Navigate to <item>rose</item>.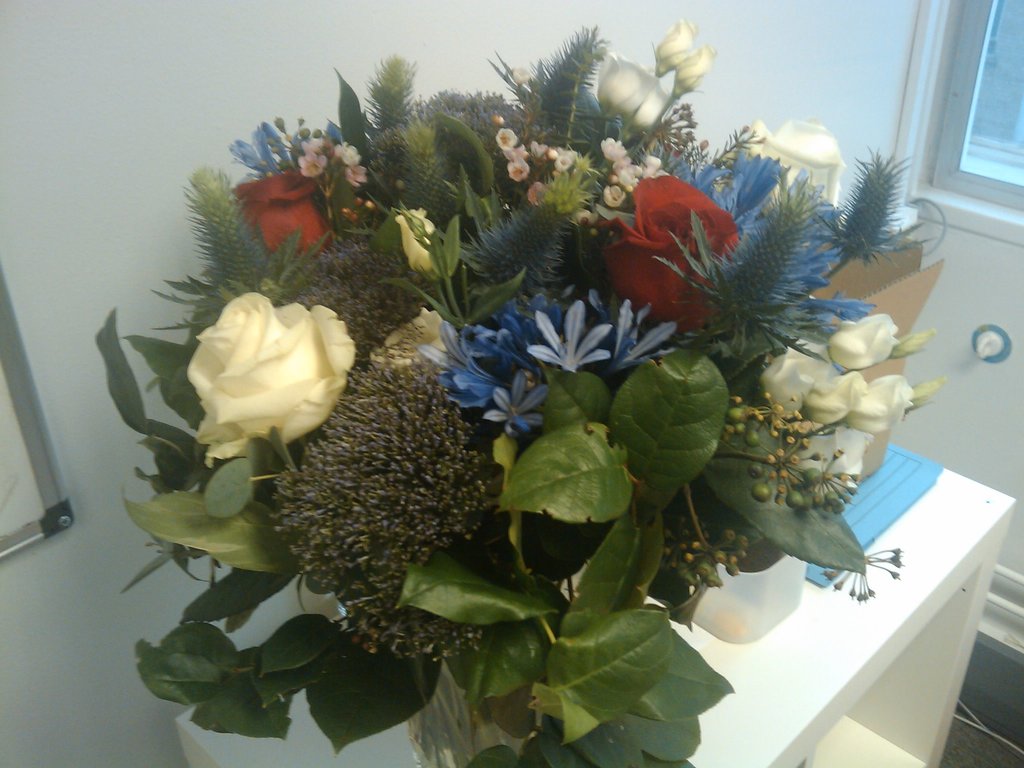
Navigation target: <region>594, 175, 741, 333</region>.
